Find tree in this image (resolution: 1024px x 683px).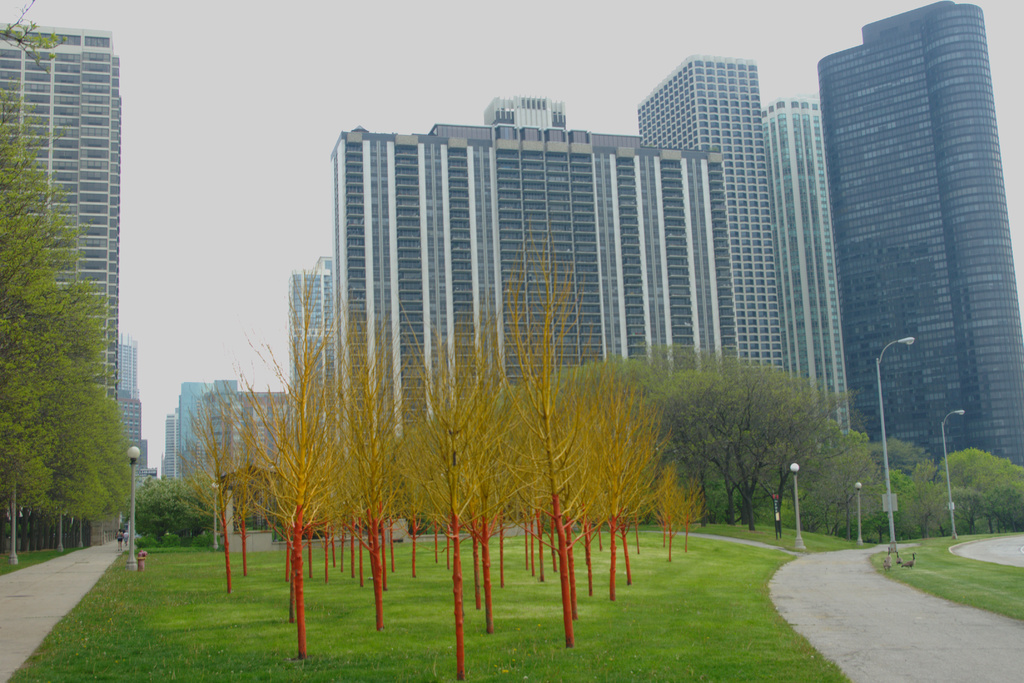
box(132, 478, 207, 545).
